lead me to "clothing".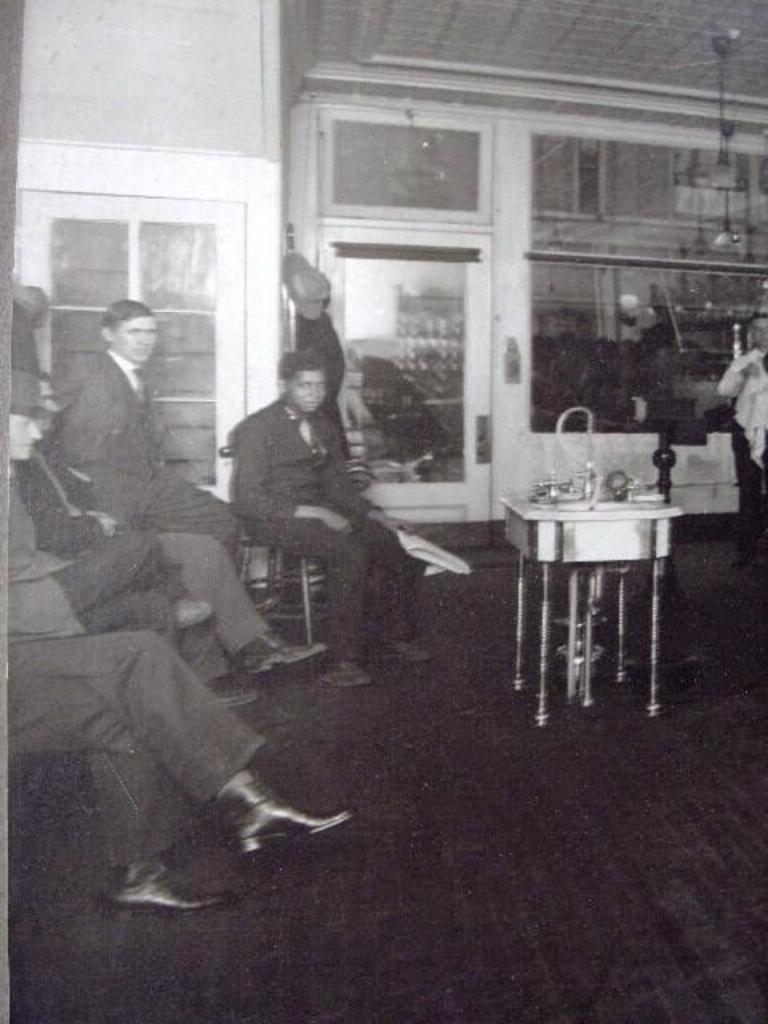
Lead to 222:336:418:645.
